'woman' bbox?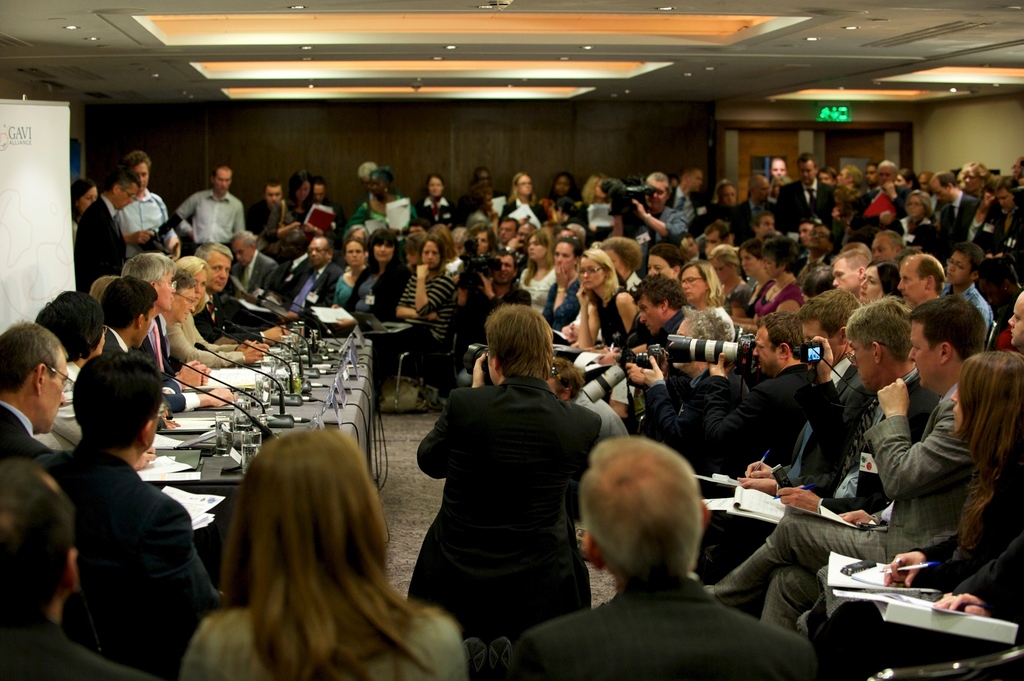
crop(888, 189, 945, 246)
